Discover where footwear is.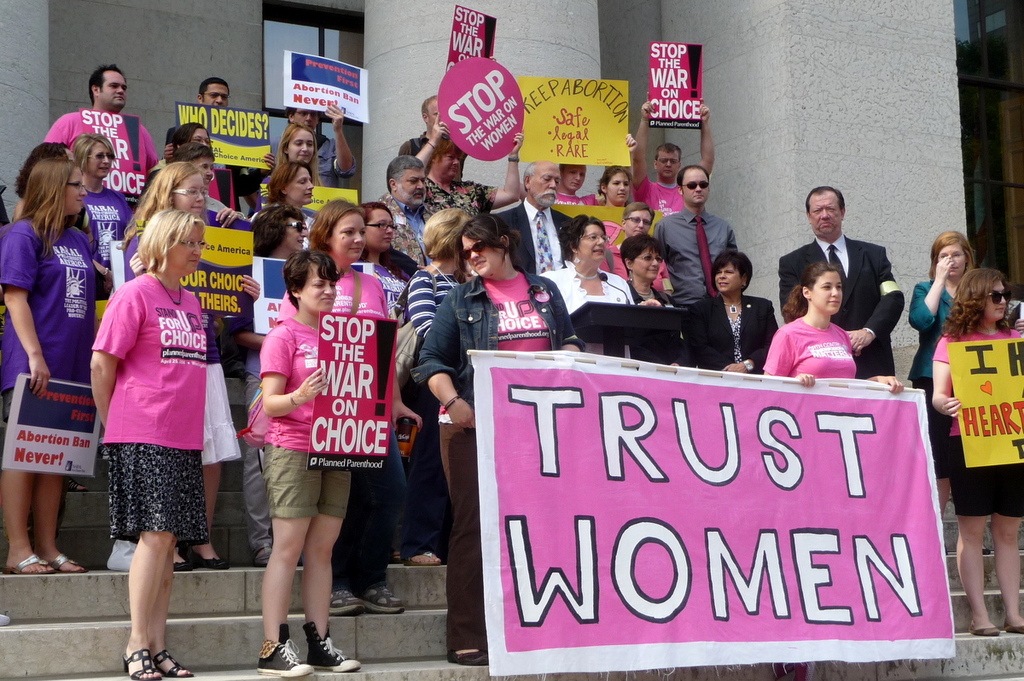
Discovered at (451,648,486,667).
